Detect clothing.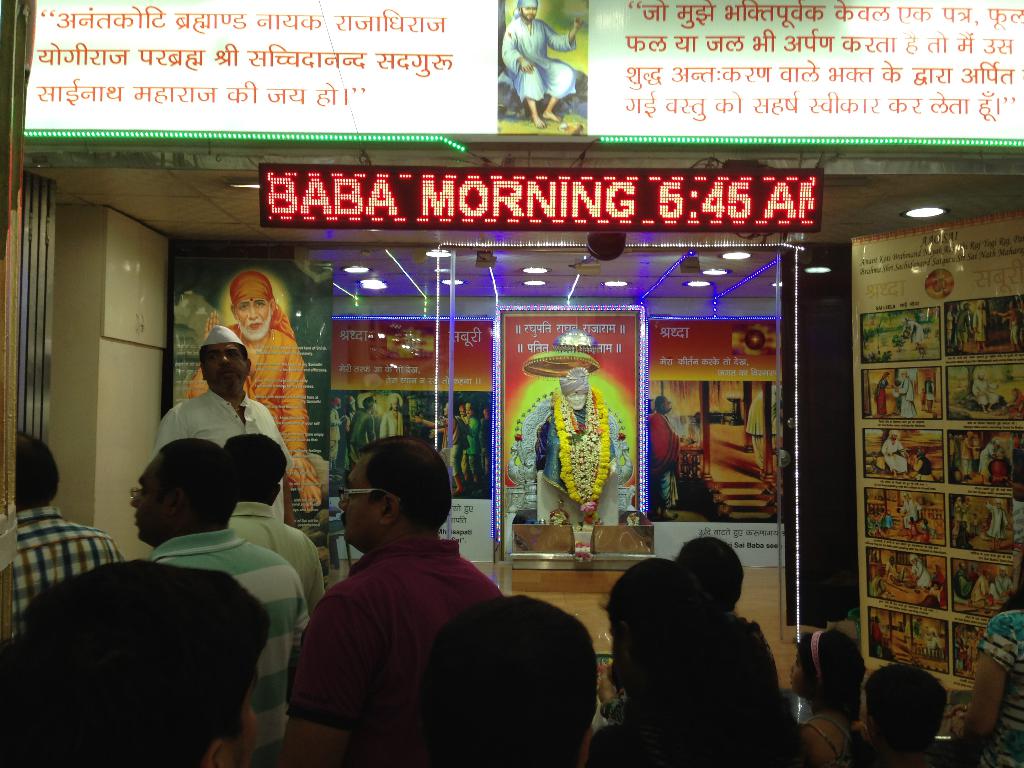
Detected at (left=984, top=575, right=1014, bottom=602).
